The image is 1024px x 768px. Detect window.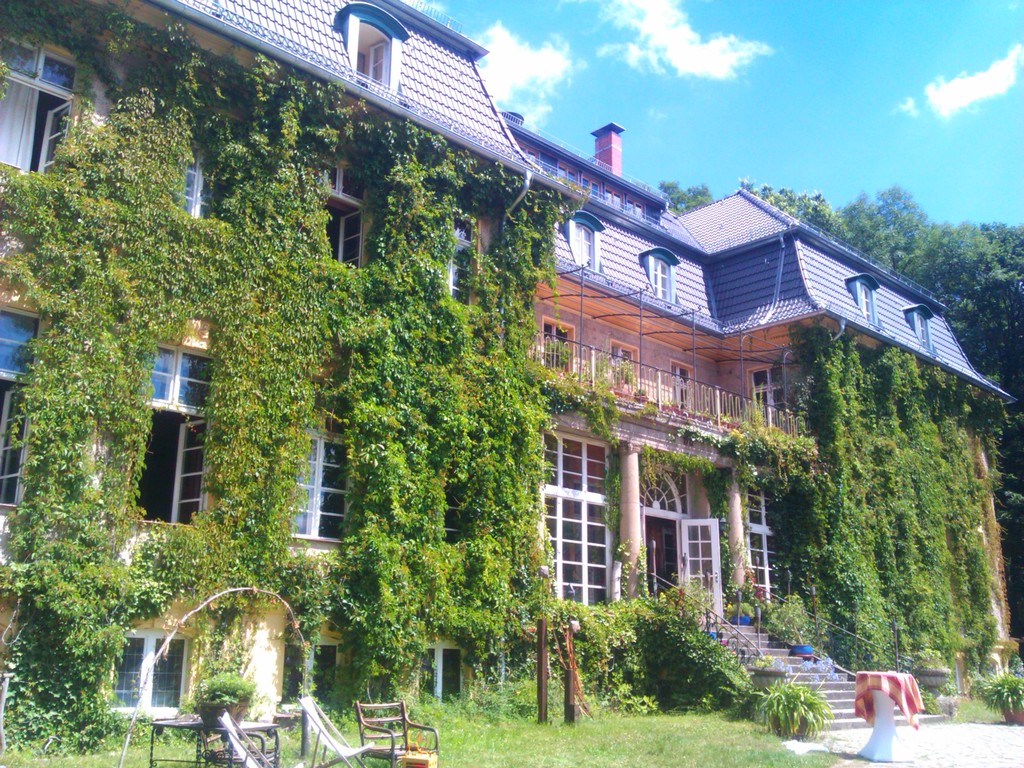
Detection: [746, 365, 801, 421].
